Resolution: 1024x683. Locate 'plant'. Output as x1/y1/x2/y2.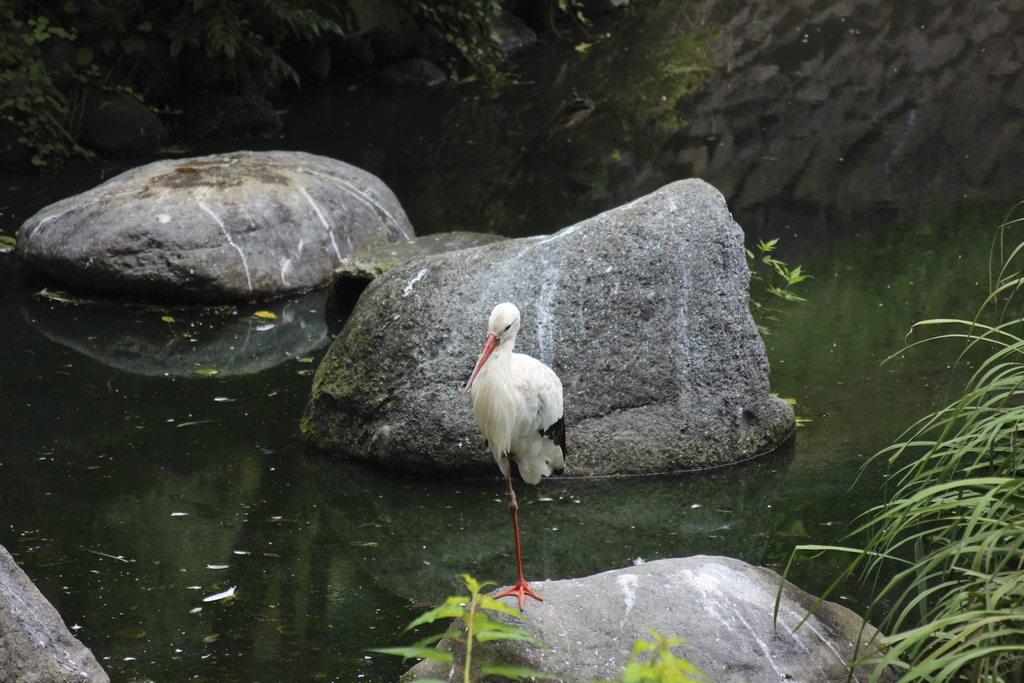
0/236/19/253.
